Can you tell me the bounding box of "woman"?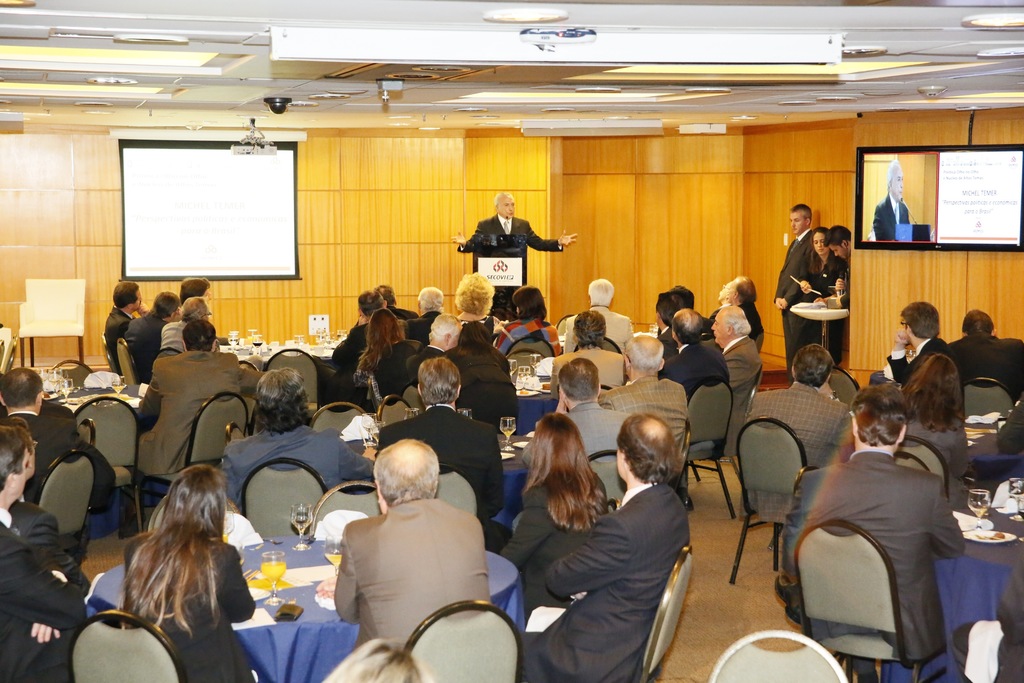
x1=495 y1=407 x2=612 y2=619.
